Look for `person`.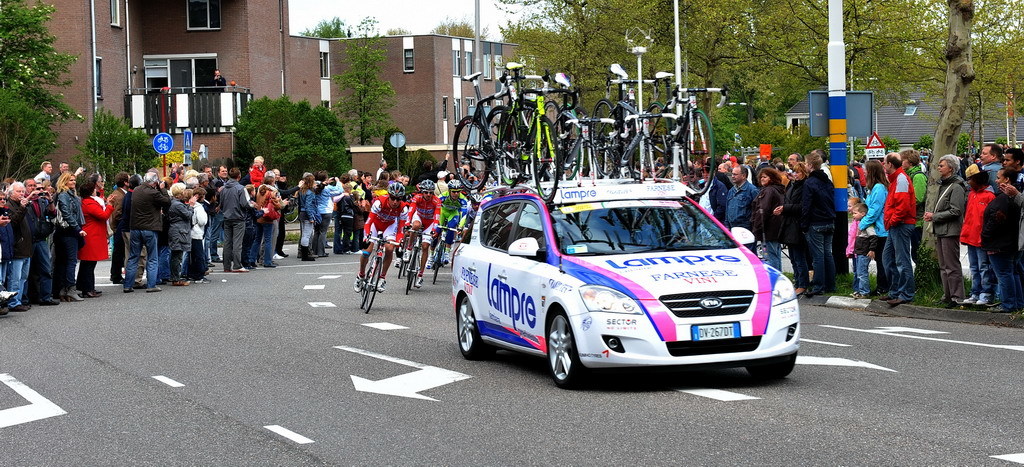
Found: [x1=400, y1=178, x2=437, y2=284].
